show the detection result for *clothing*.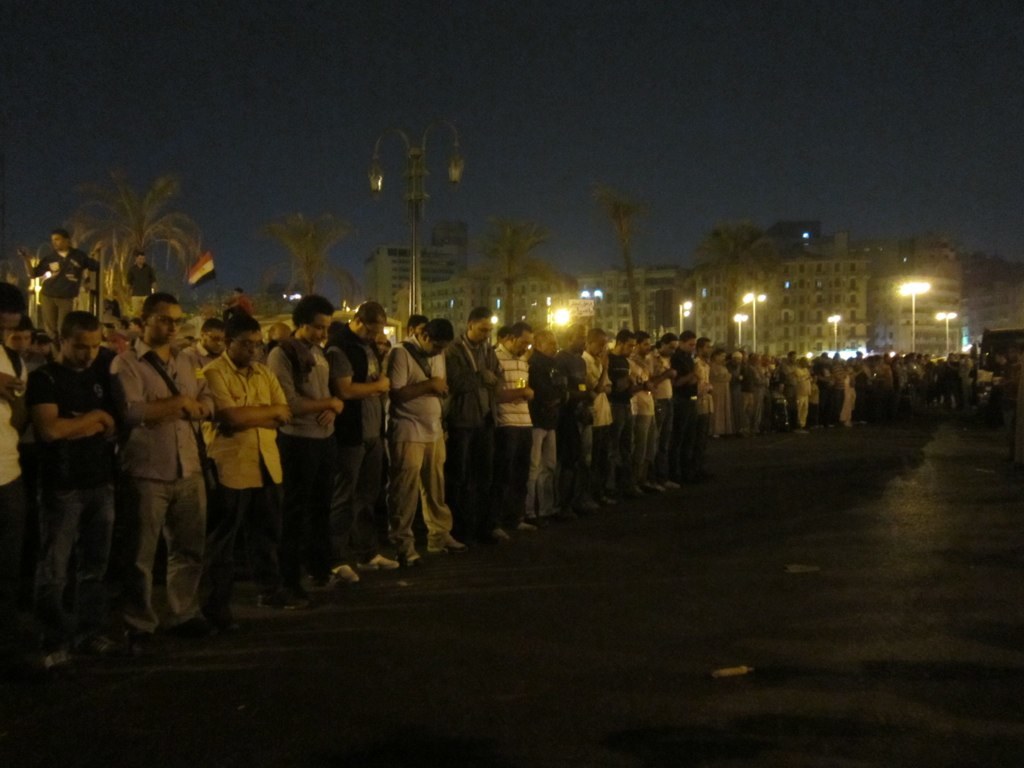
28:350:137:637.
